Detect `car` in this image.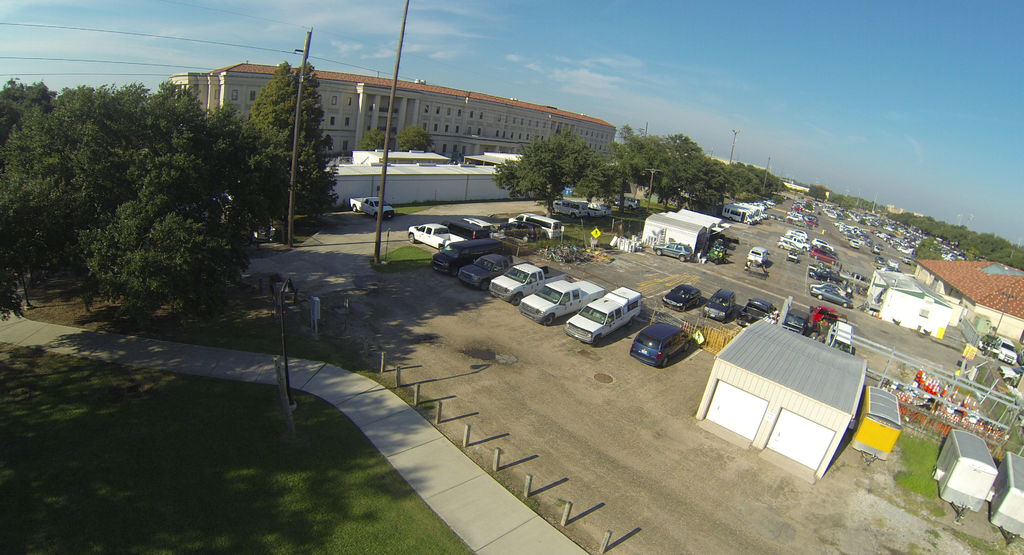
Detection: (808,265,844,288).
